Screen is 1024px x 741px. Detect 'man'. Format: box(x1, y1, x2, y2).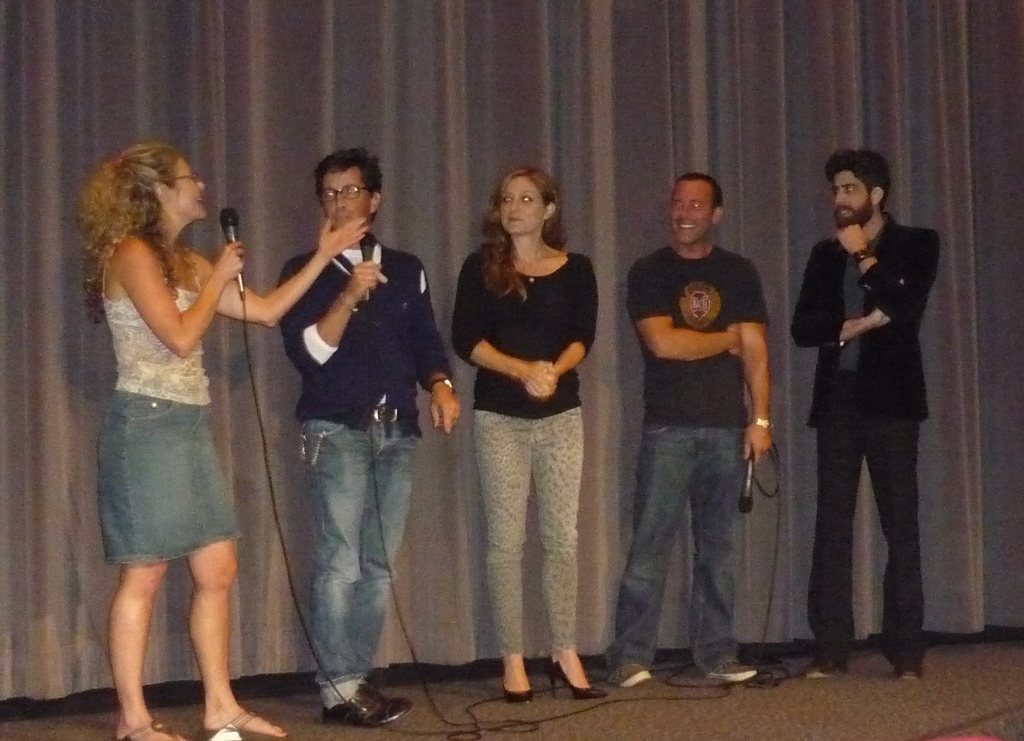
box(792, 147, 944, 683).
